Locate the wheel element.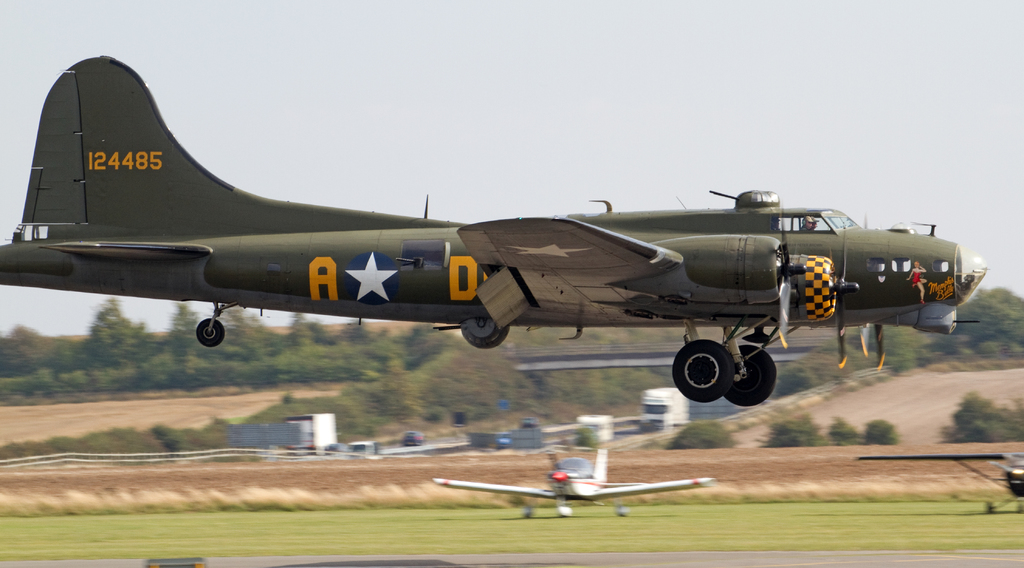
Element bbox: 671/337/741/402.
